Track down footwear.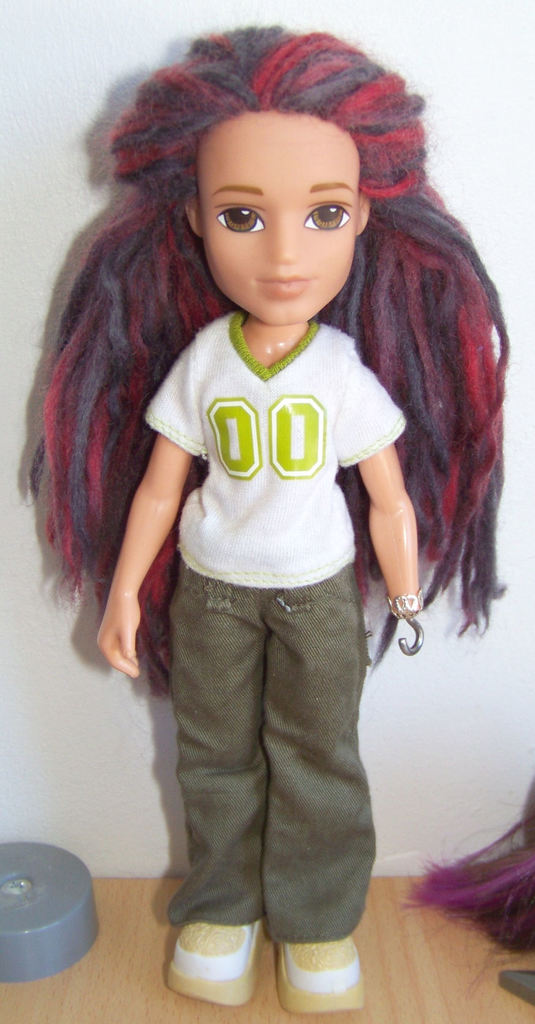
Tracked to (271,935,369,1012).
